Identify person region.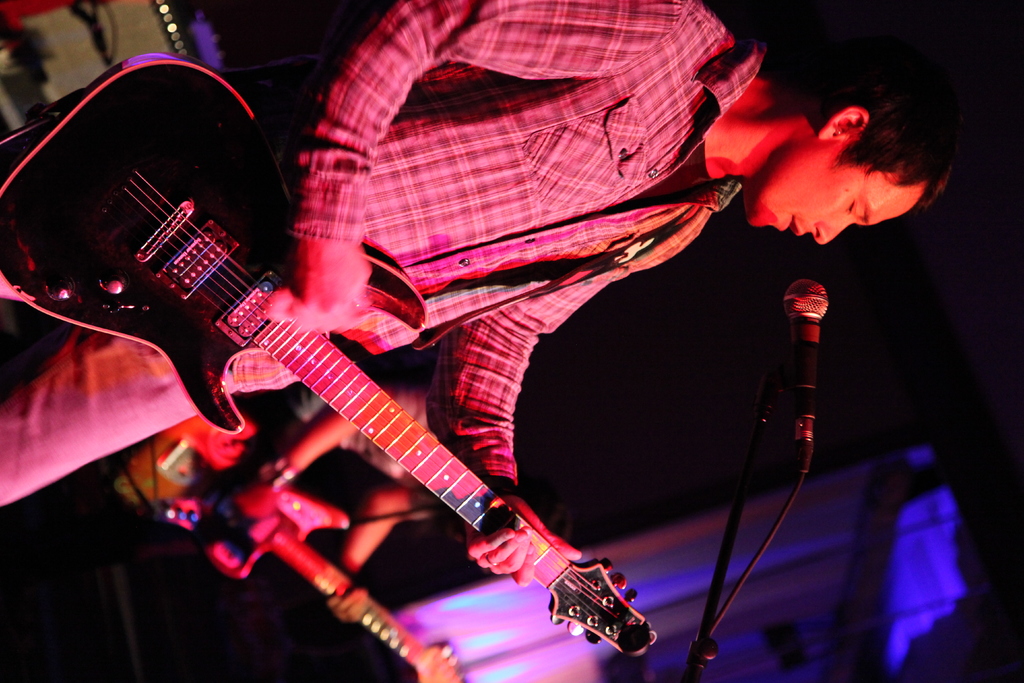
Region: 0:0:949:588.
